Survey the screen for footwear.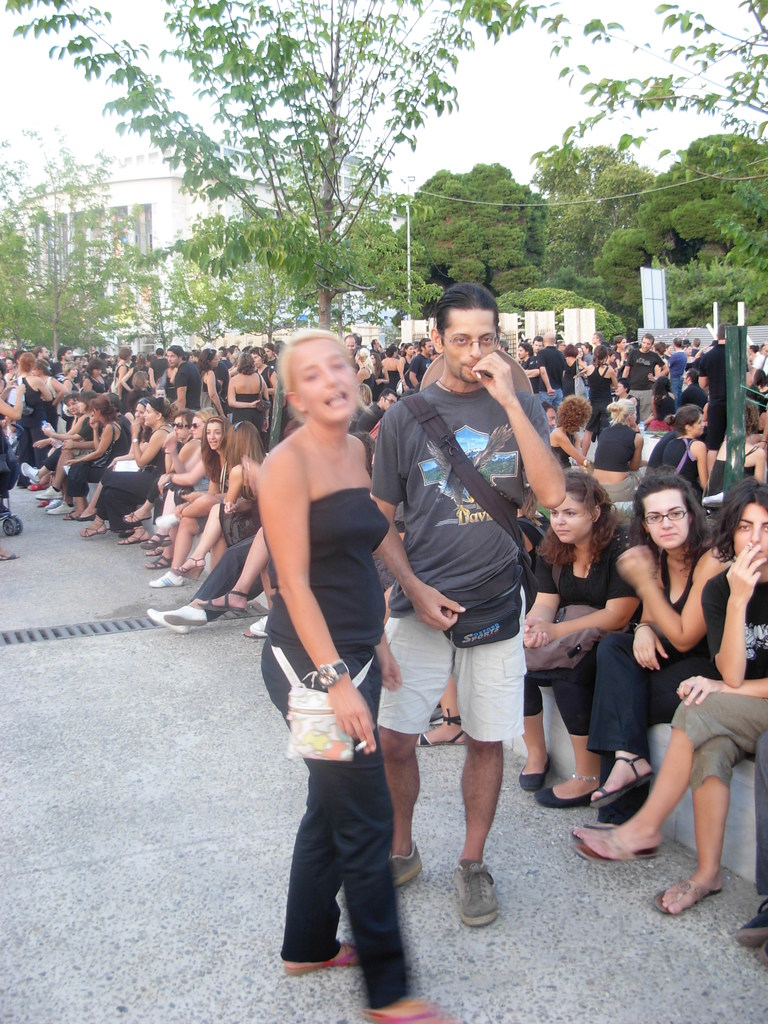
Survey found: 385,839,433,886.
